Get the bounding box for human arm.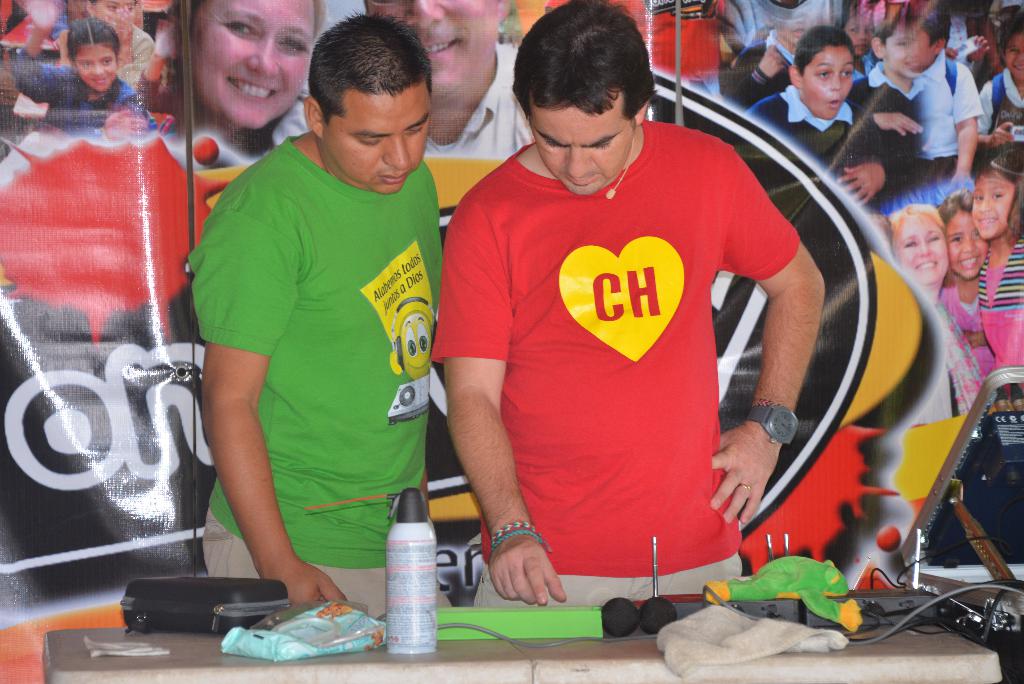
(x1=834, y1=129, x2=908, y2=201).
